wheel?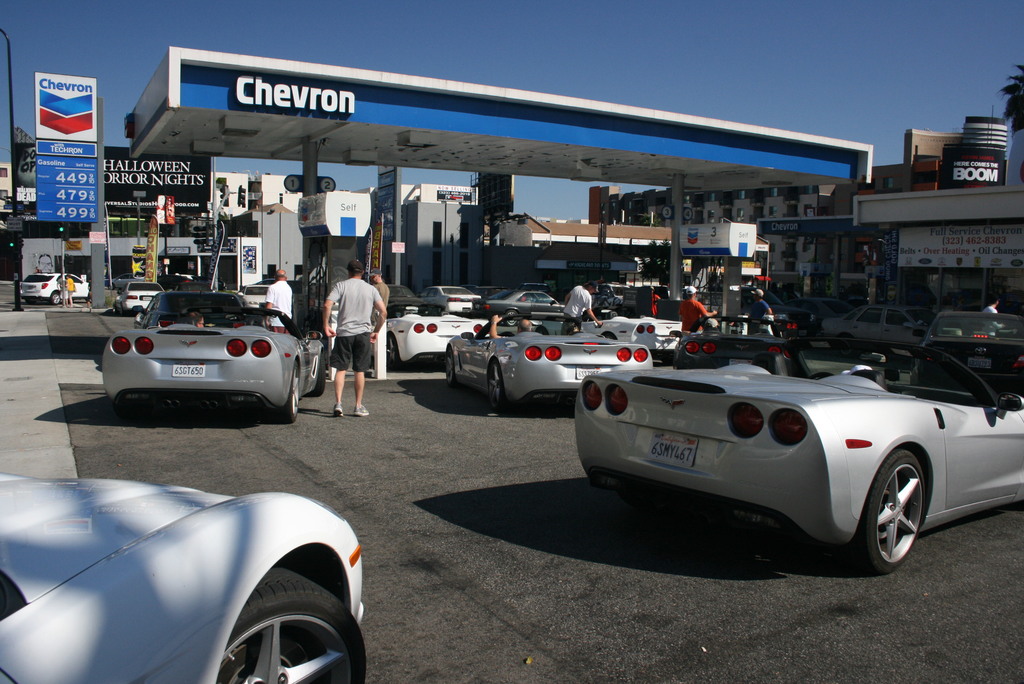
rect(856, 449, 925, 576)
